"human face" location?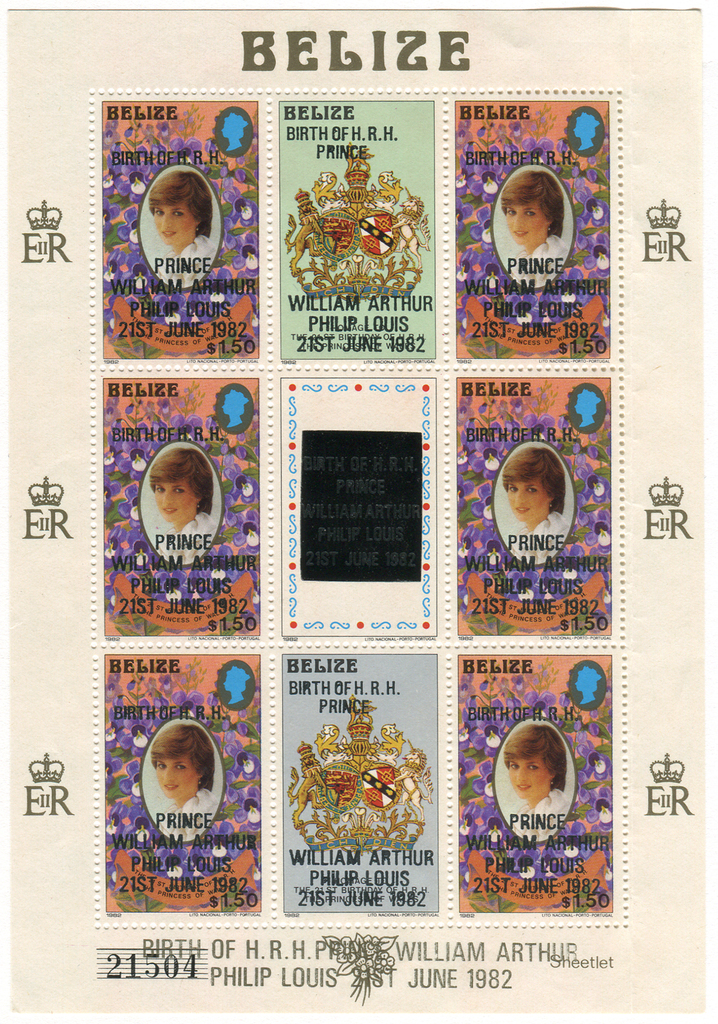
[154,207,194,244]
